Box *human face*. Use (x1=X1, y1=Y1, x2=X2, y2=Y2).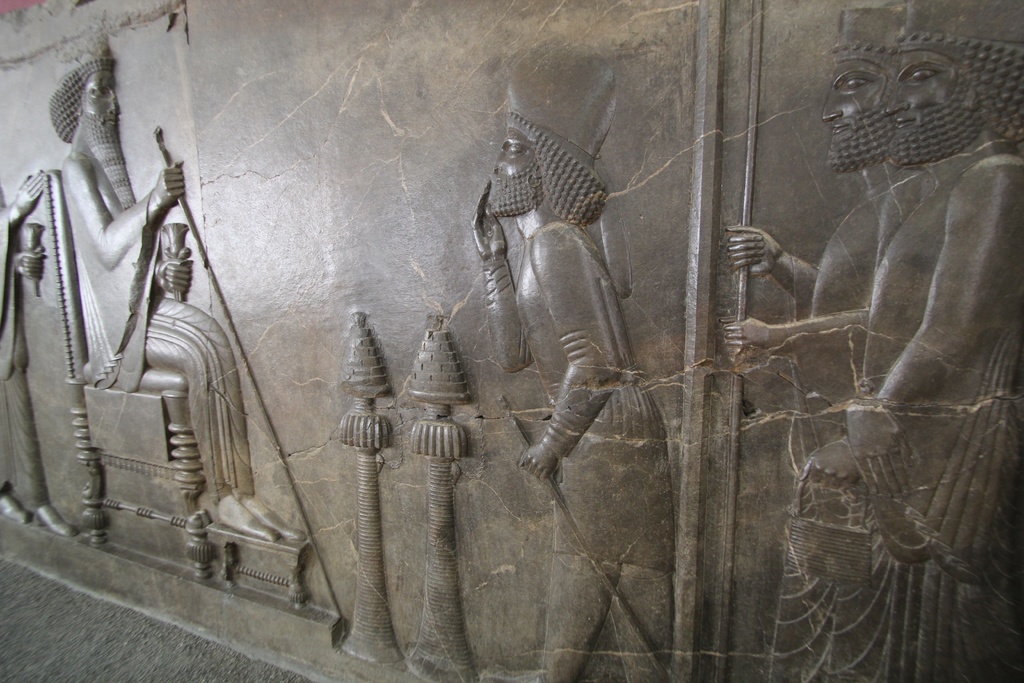
(x1=79, y1=72, x2=122, y2=133).
